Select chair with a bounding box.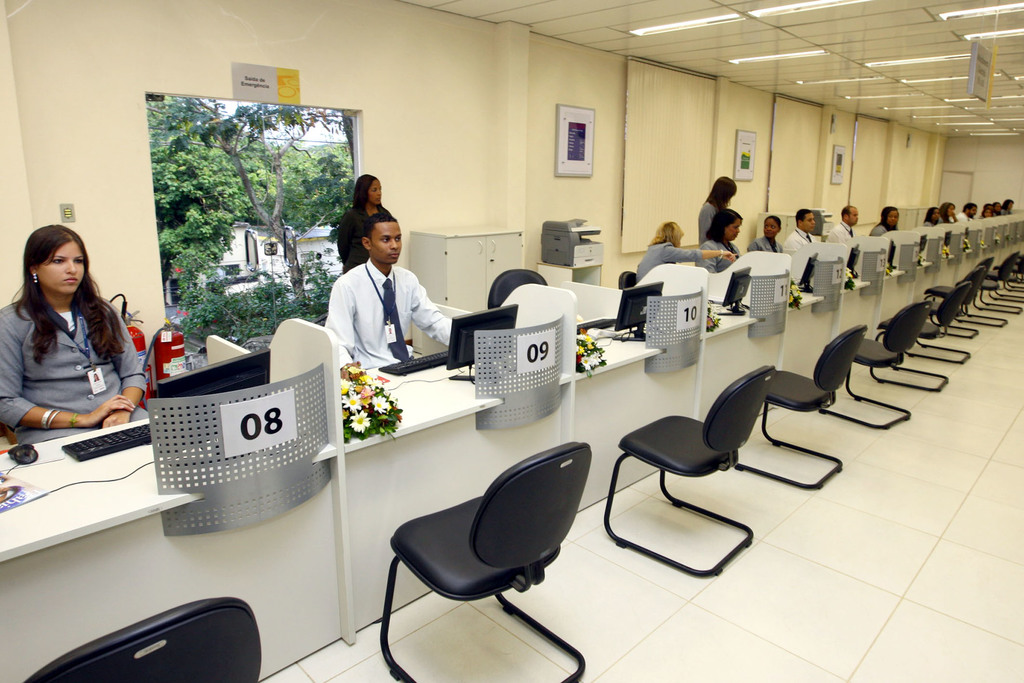
bbox(955, 257, 1007, 329).
